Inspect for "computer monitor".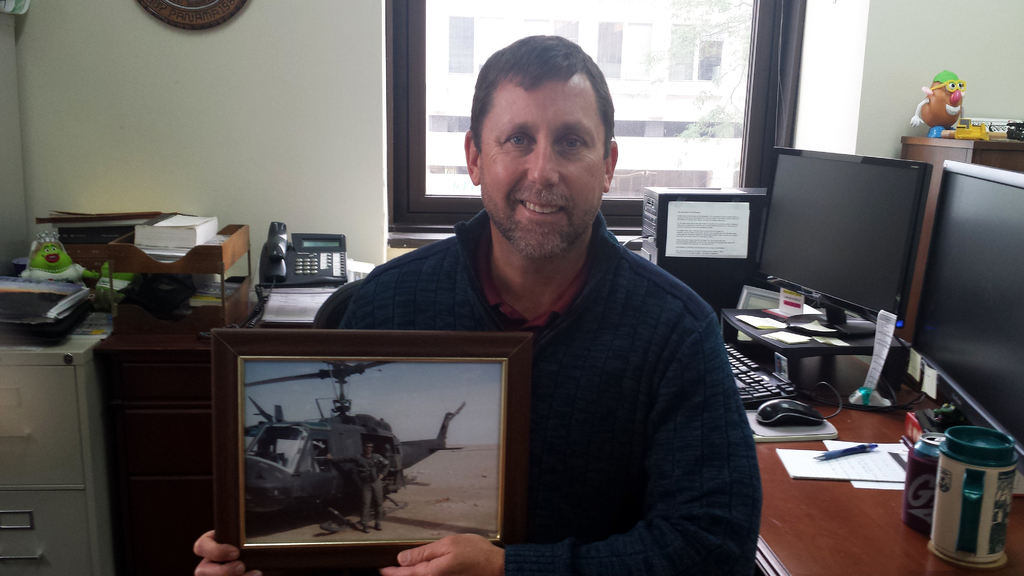
Inspection: <region>911, 159, 1023, 465</region>.
